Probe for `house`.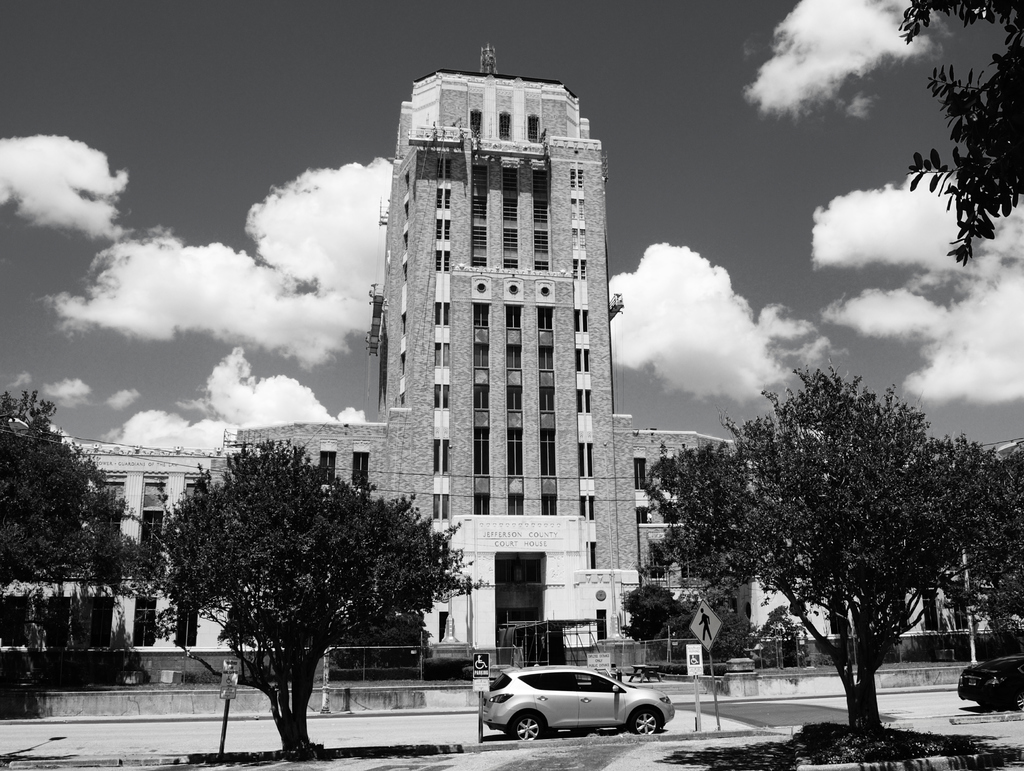
Probe result: {"x1": 234, "y1": 64, "x2": 770, "y2": 643}.
